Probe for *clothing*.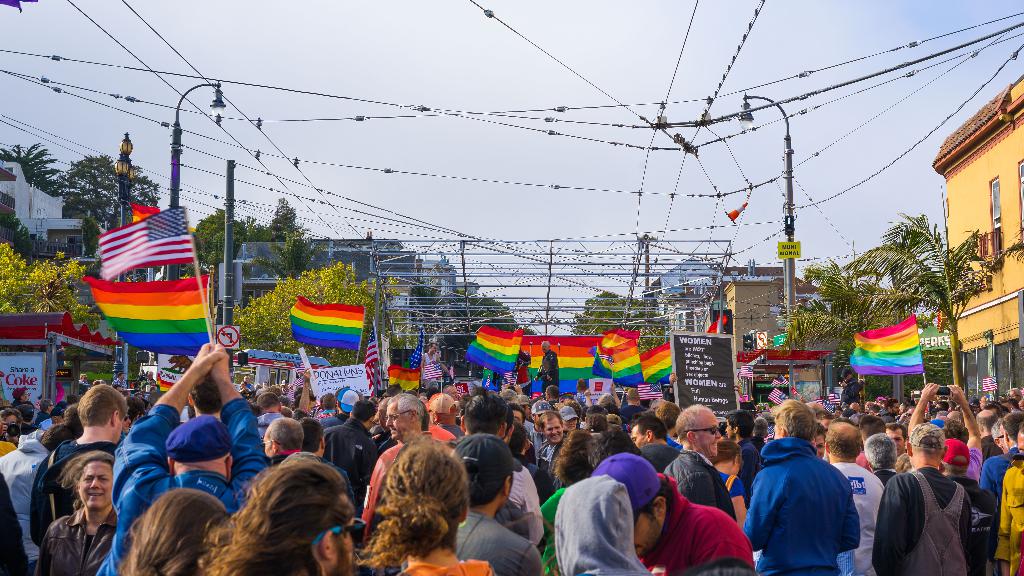
Probe result: {"x1": 355, "y1": 425, "x2": 430, "y2": 523}.
